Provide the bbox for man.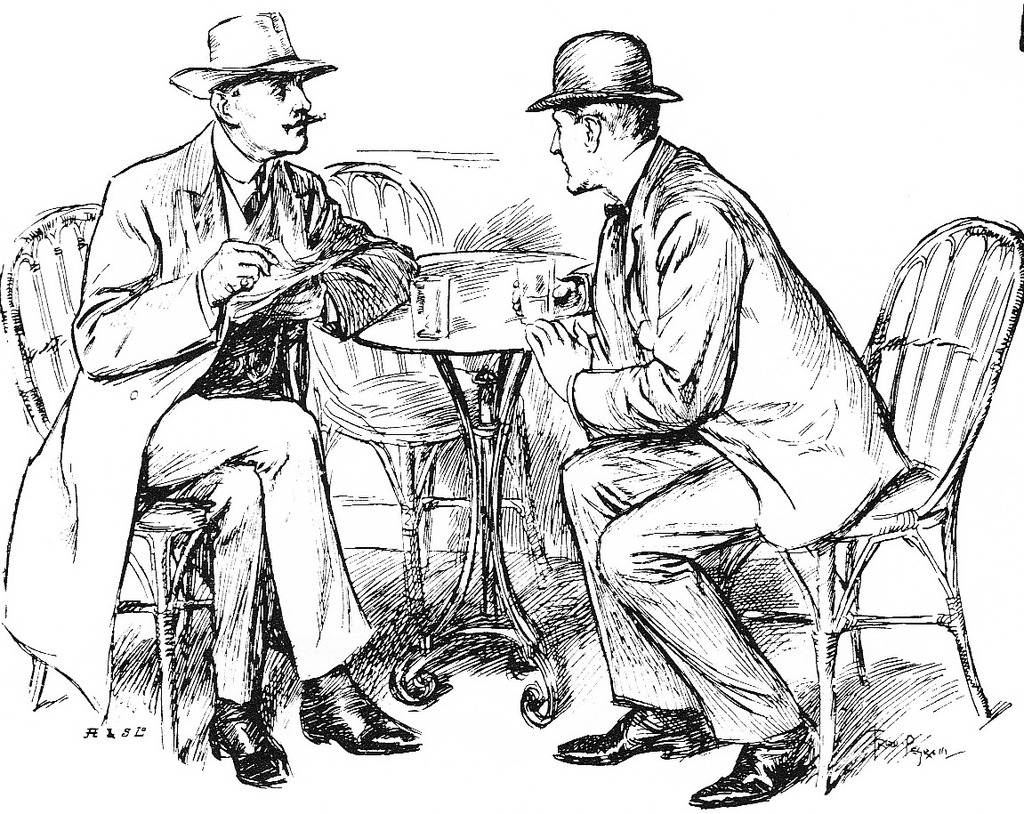
<region>526, 27, 915, 809</region>.
